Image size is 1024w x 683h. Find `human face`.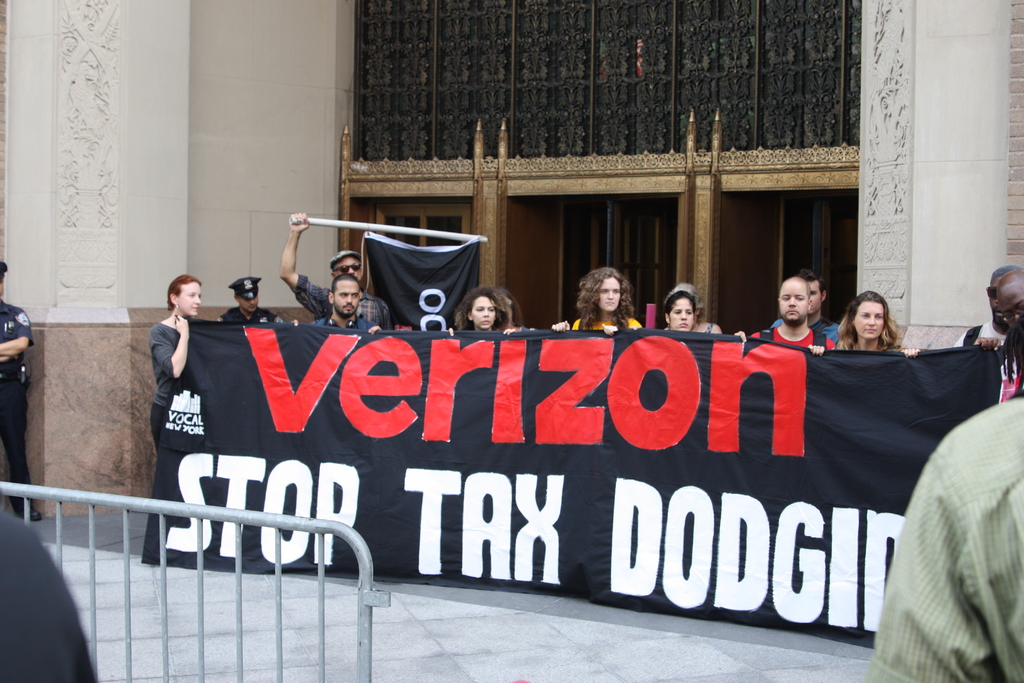
(472, 296, 495, 331).
